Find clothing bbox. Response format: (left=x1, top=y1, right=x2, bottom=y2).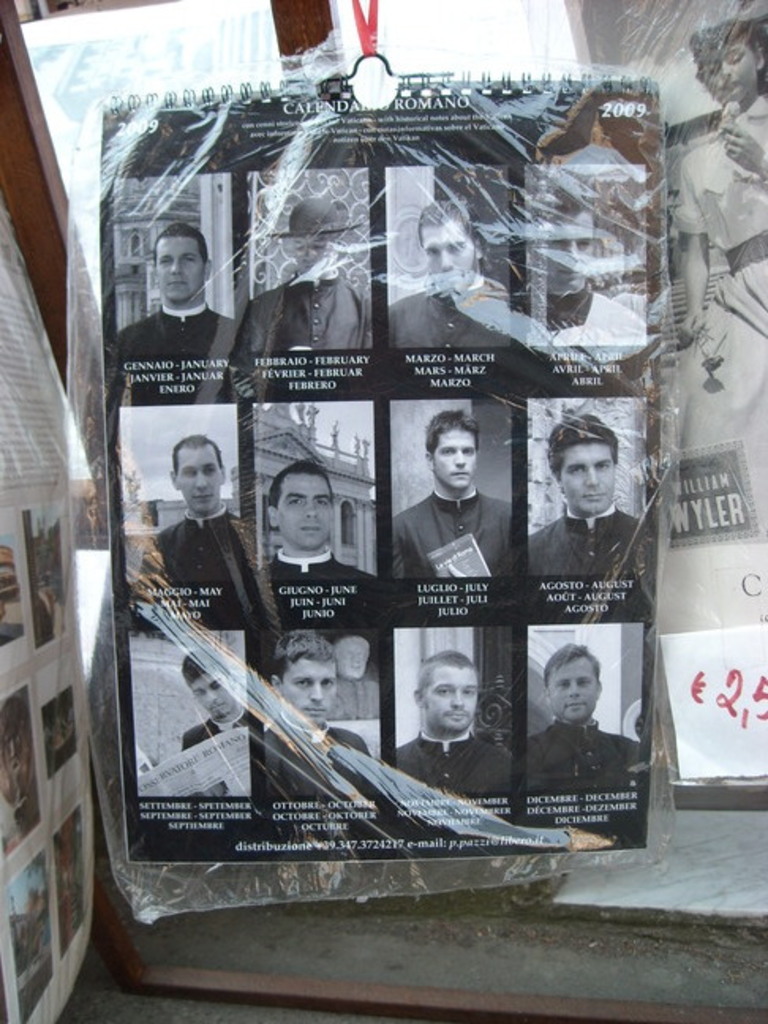
(left=384, top=270, right=510, bottom=349).
